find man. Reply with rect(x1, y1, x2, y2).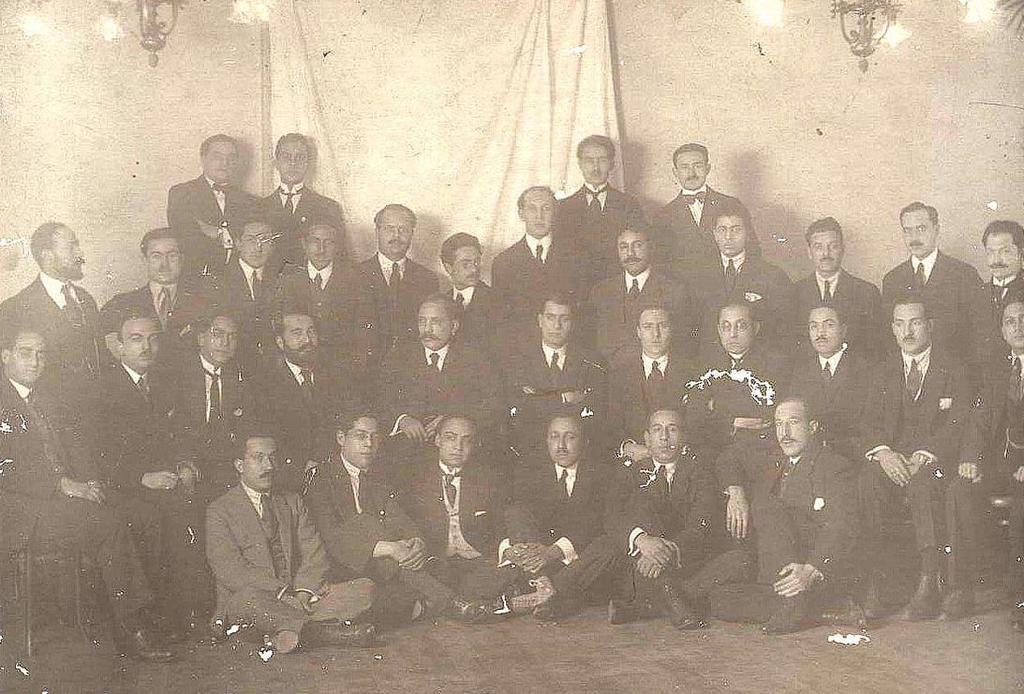
rect(192, 420, 323, 654).
